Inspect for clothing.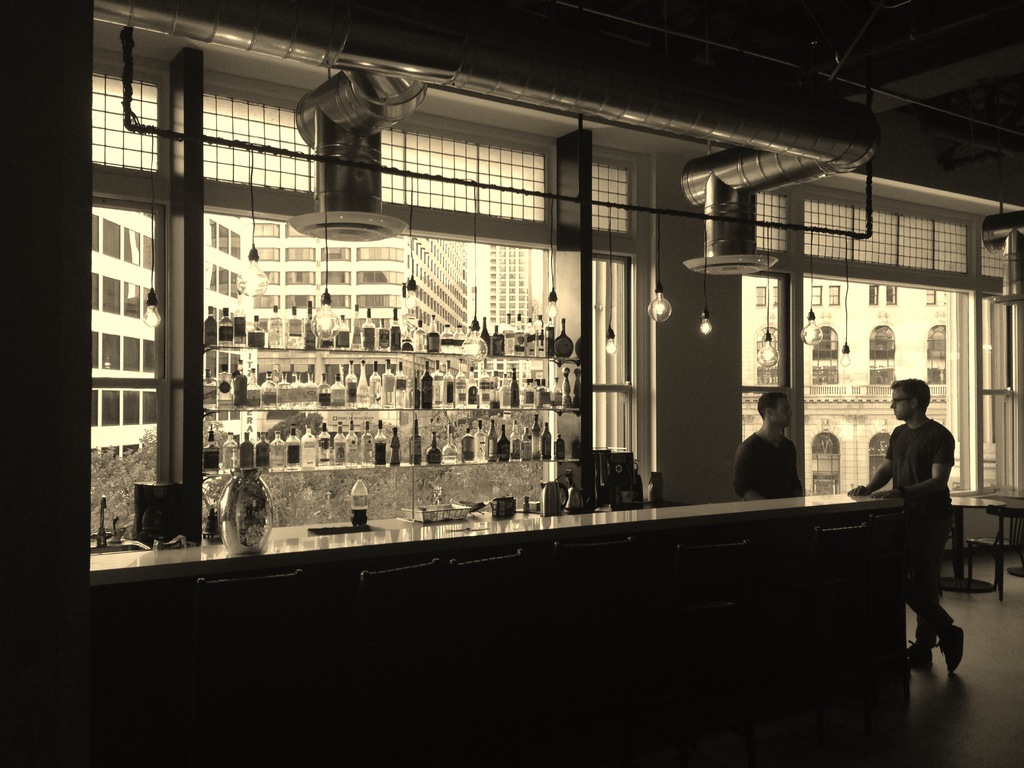
Inspection: [883,394,968,531].
